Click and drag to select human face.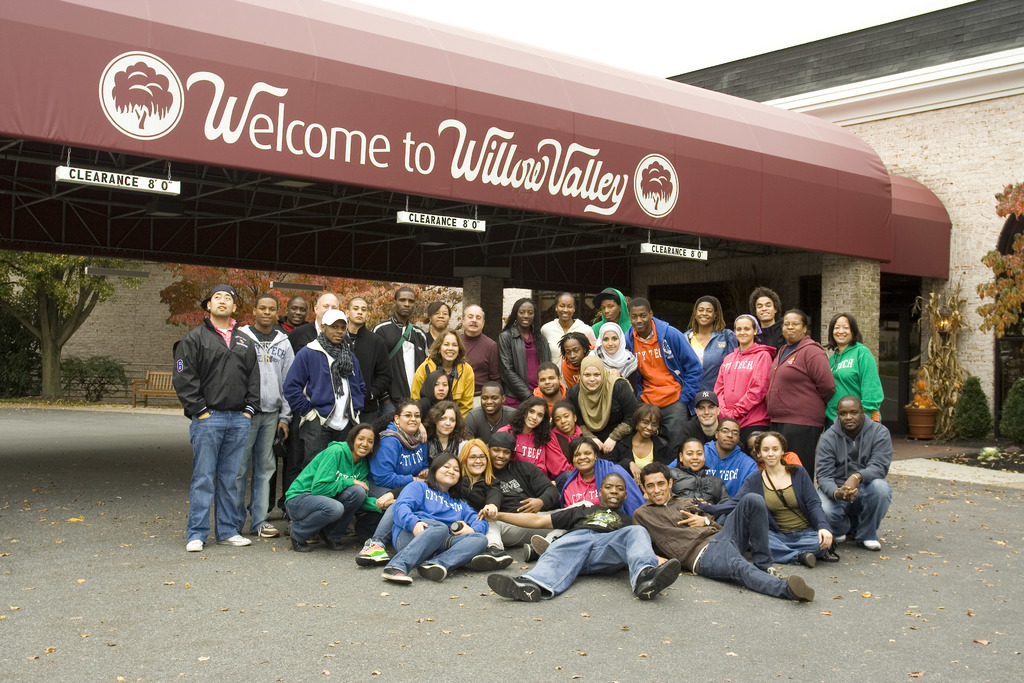
Selection: bbox=[839, 400, 861, 433].
